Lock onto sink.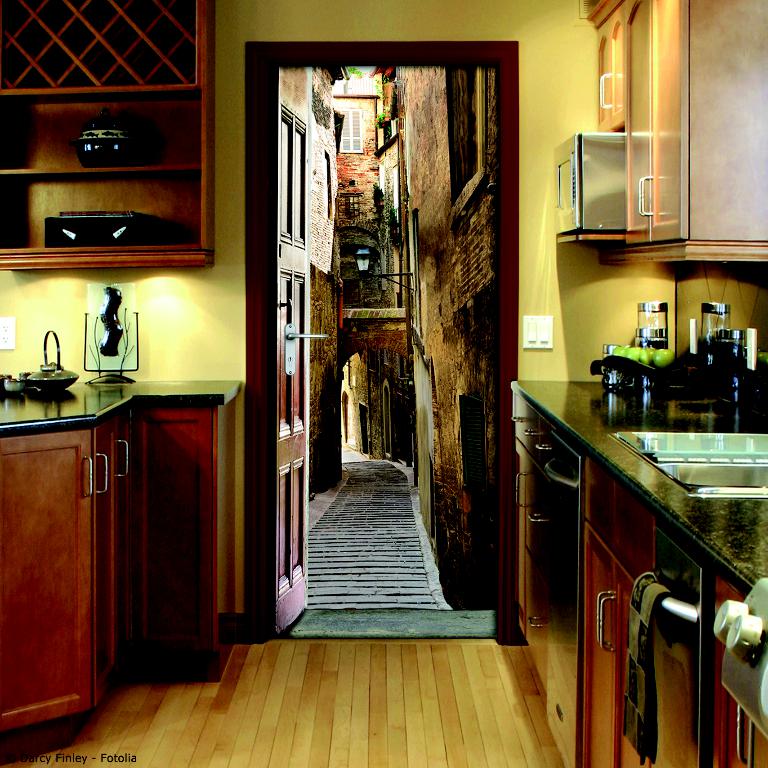
Locked: BBox(609, 433, 767, 497).
